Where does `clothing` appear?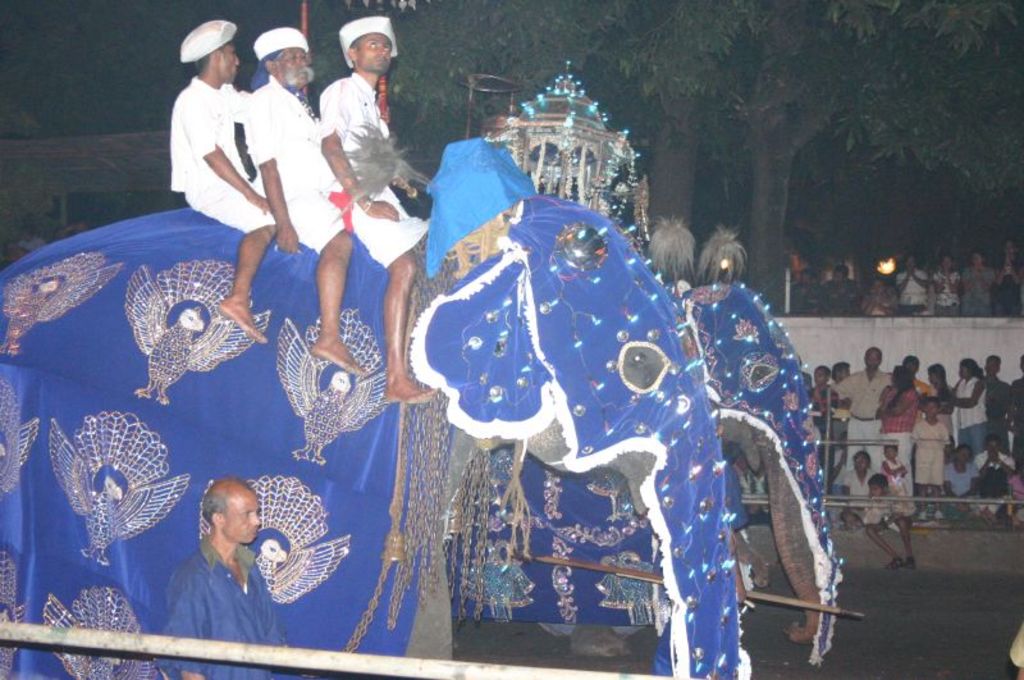
Appears at {"left": 157, "top": 534, "right": 302, "bottom": 679}.
